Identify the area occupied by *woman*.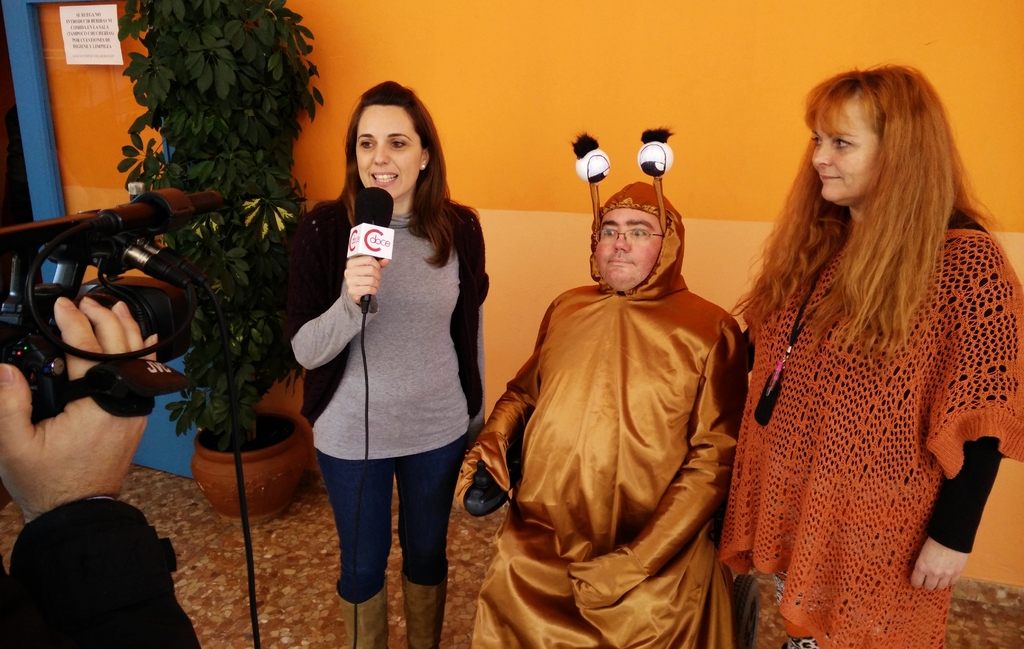
Area: (x1=734, y1=58, x2=1023, y2=648).
